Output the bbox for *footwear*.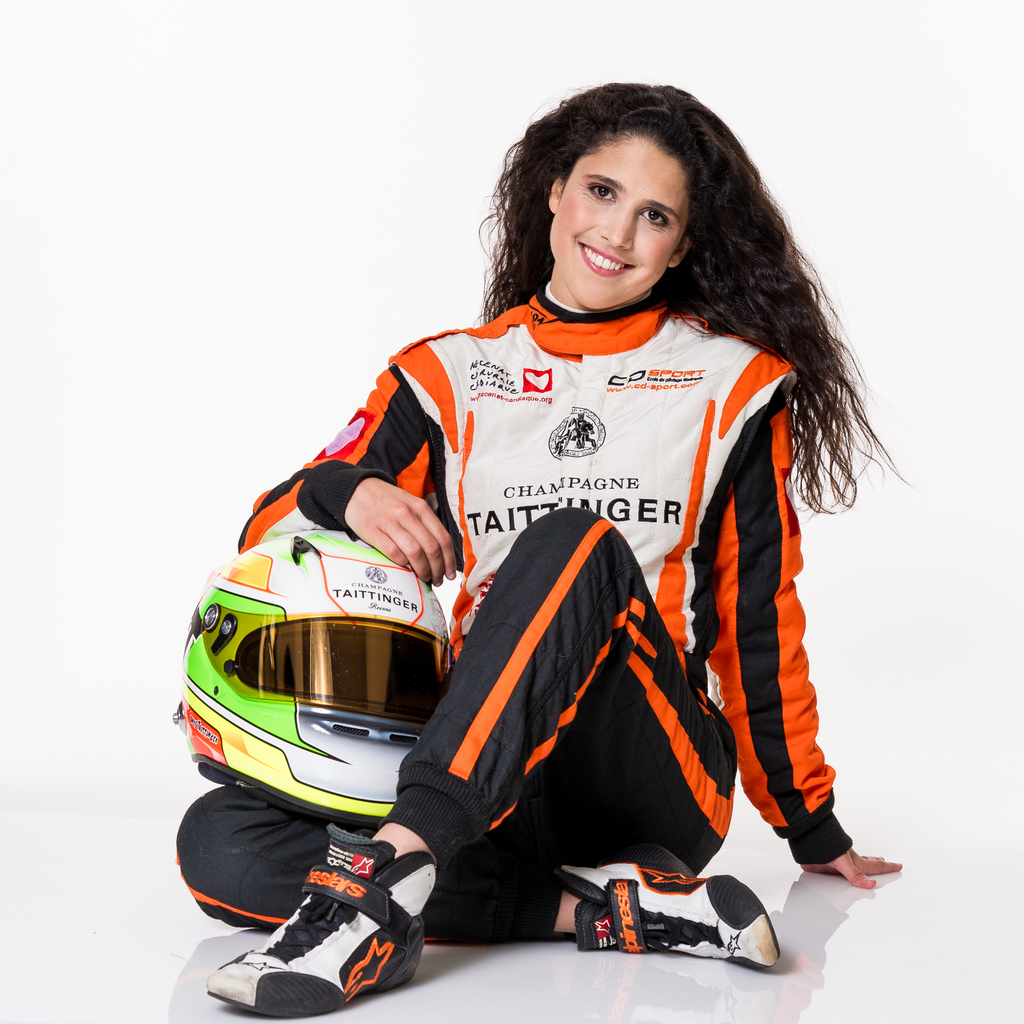
locate(549, 845, 781, 986).
